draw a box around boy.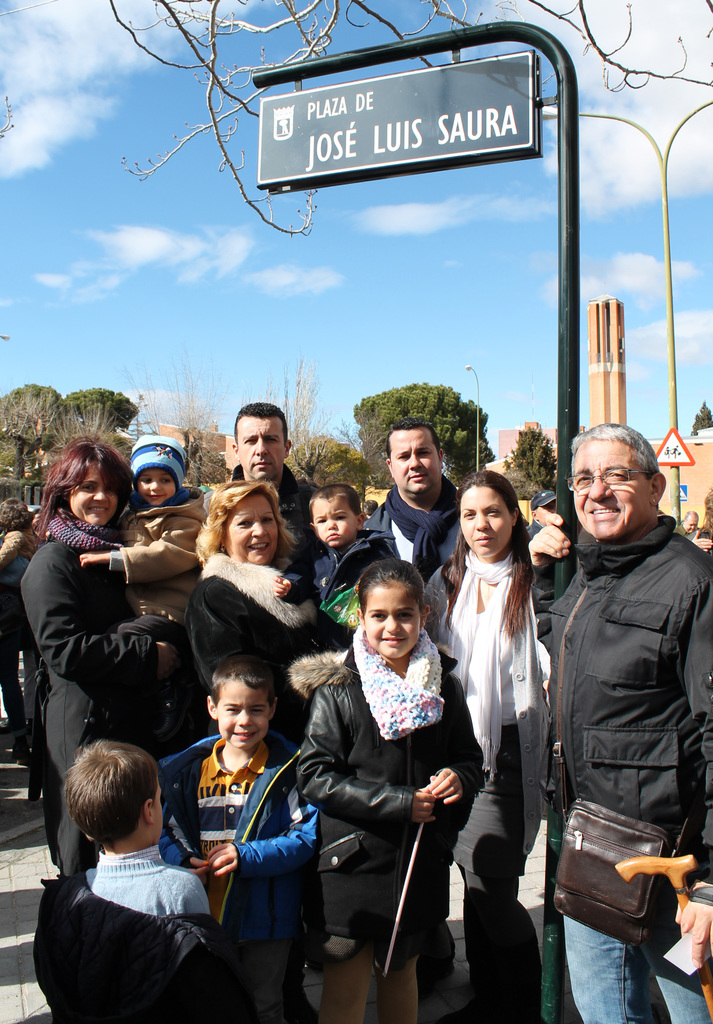
l=268, t=483, r=396, b=657.
